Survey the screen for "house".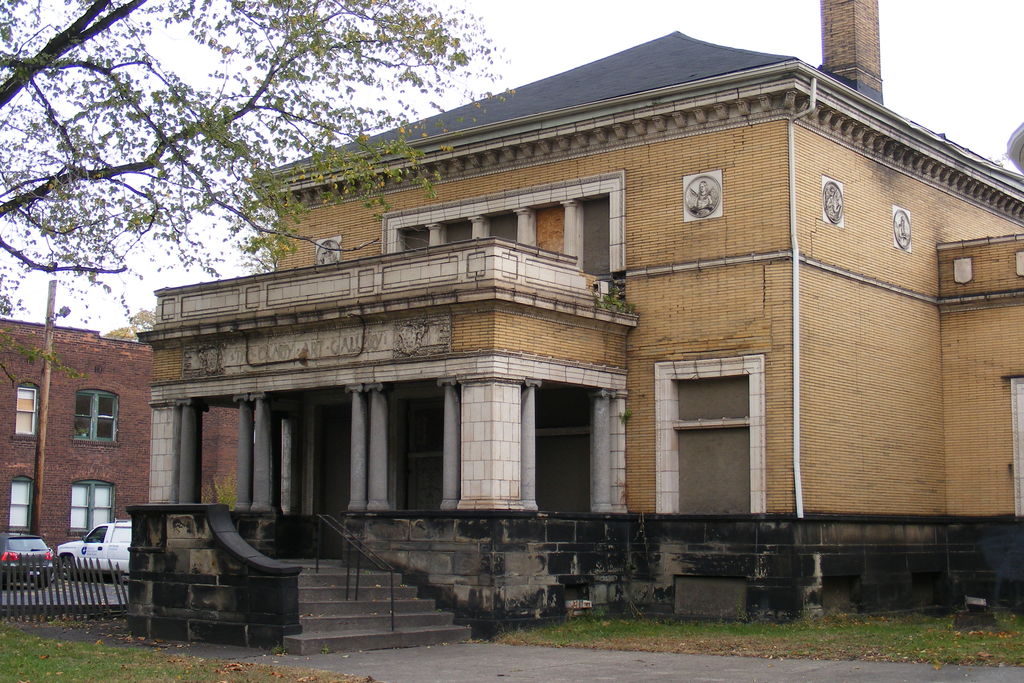
Survey found: 87, 21, 975, 627.
